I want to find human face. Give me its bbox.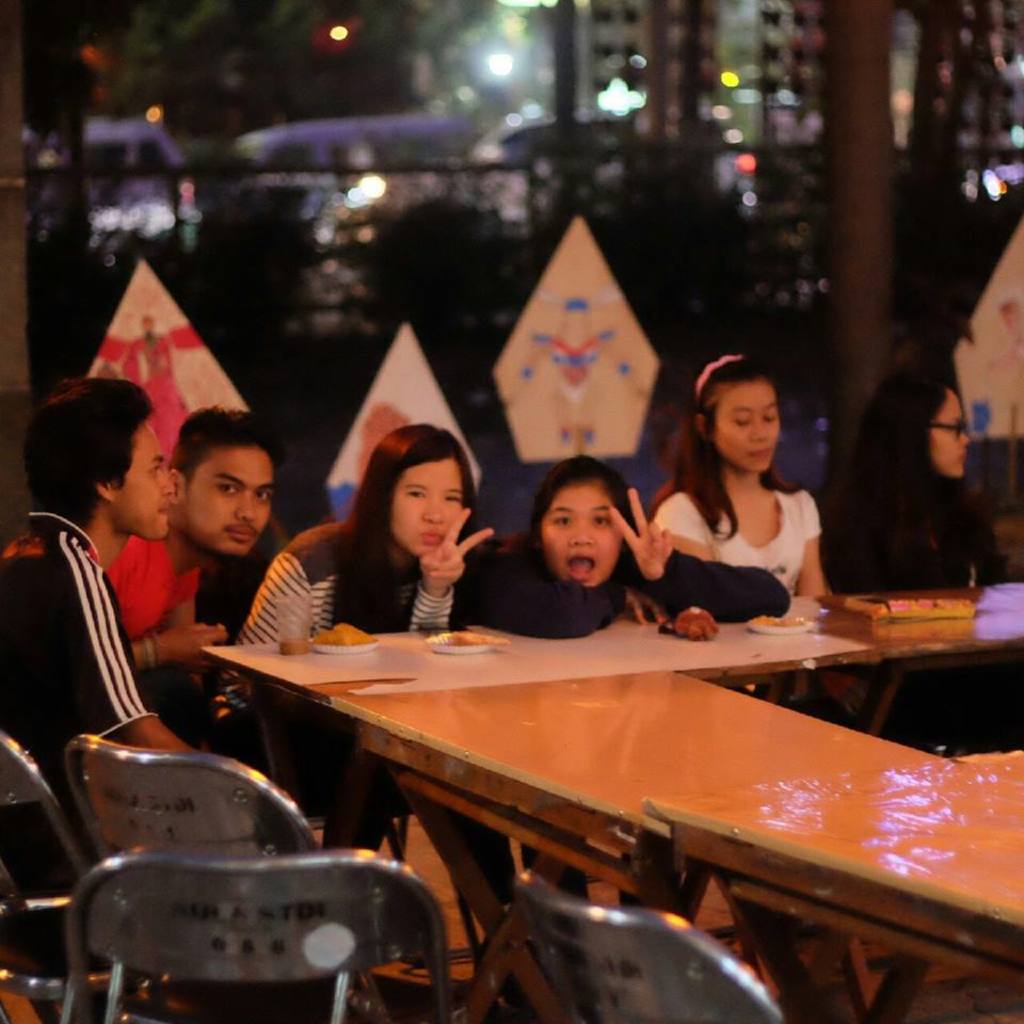
rect(925, 389, 985, 480).
